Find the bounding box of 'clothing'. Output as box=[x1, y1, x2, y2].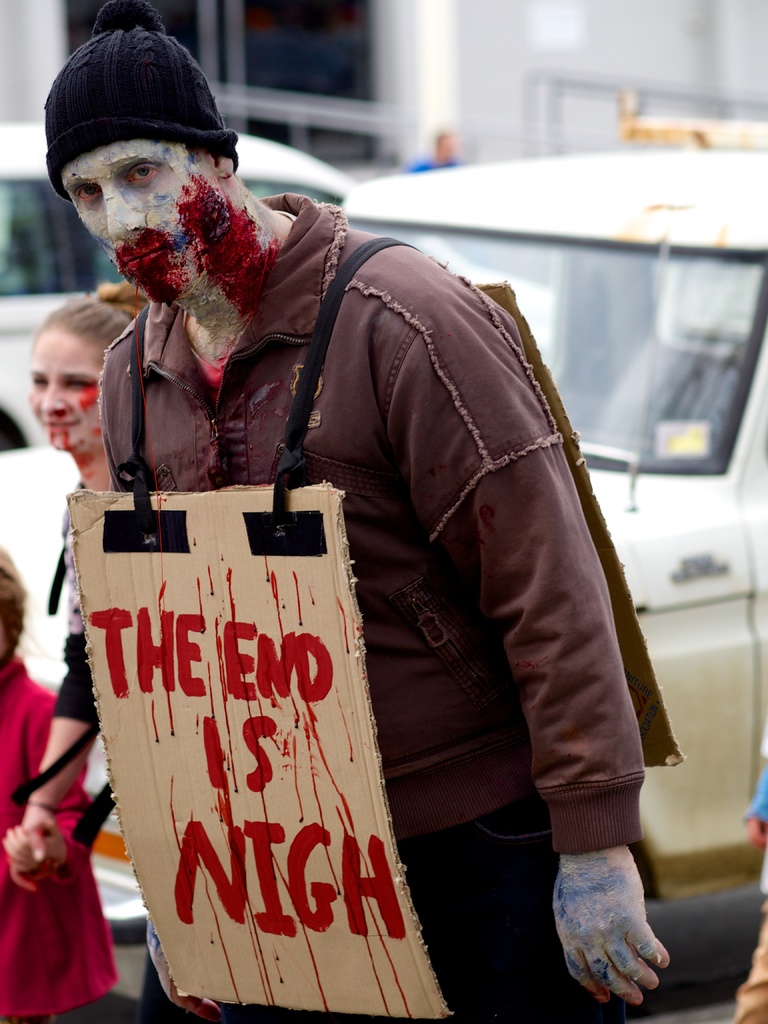
box=[9, 460, 609, 995].
